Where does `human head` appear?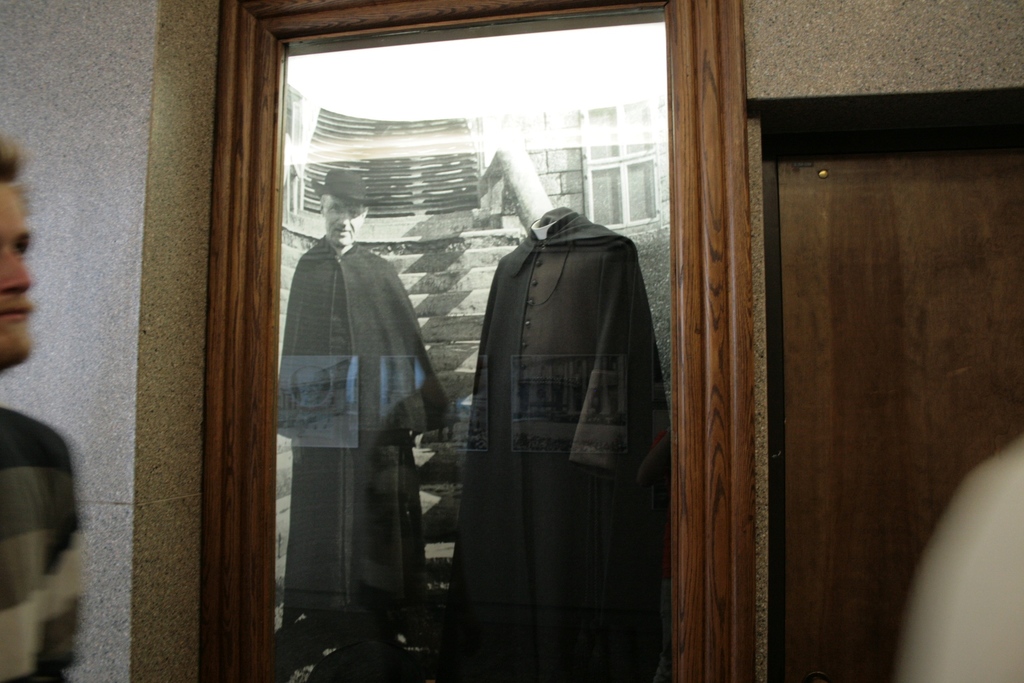
Appears at bbox=(0, 140, 35, 356).
